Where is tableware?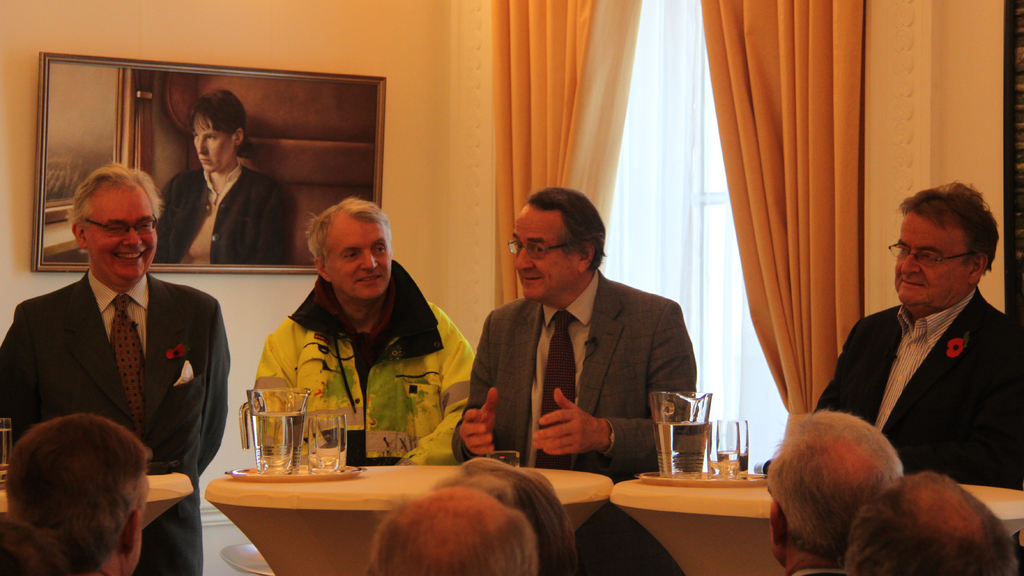
l=304, t=410, r=340, b=472.
